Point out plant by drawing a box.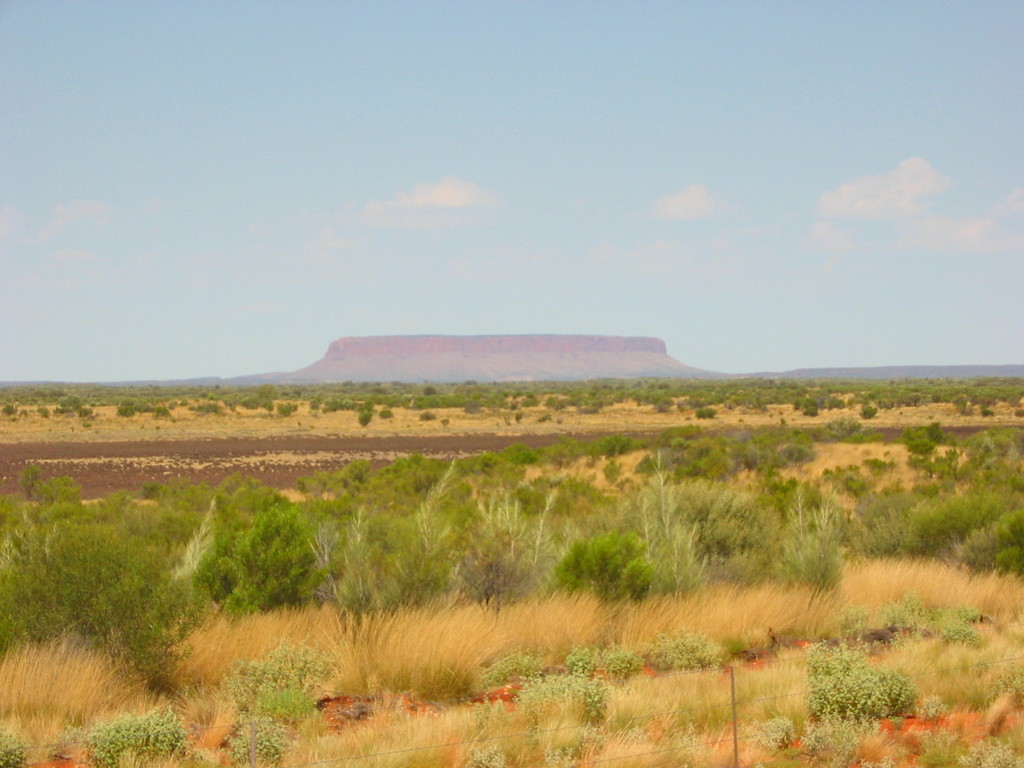
{"left": 558, "top": 416, "right": 568, "bottom": 424}.
